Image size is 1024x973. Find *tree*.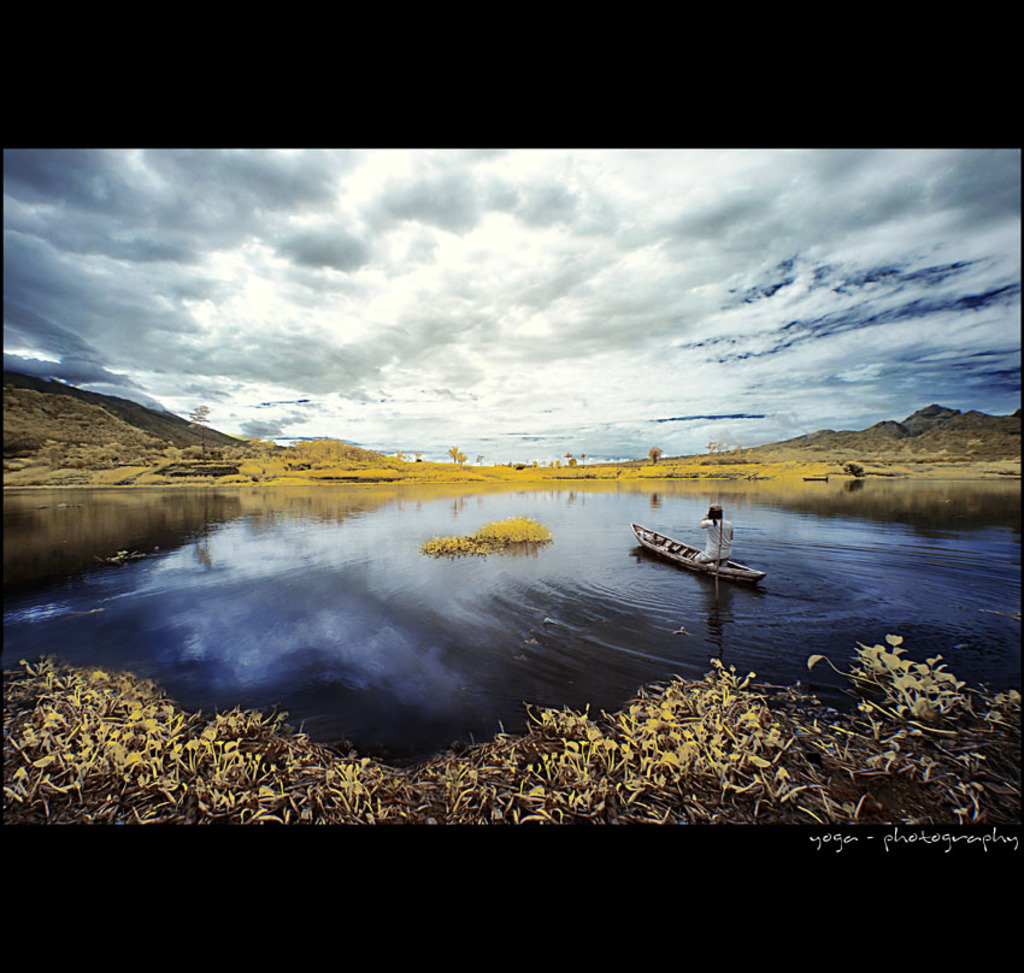
[left=184, top=400, right=212, bottom=429].
